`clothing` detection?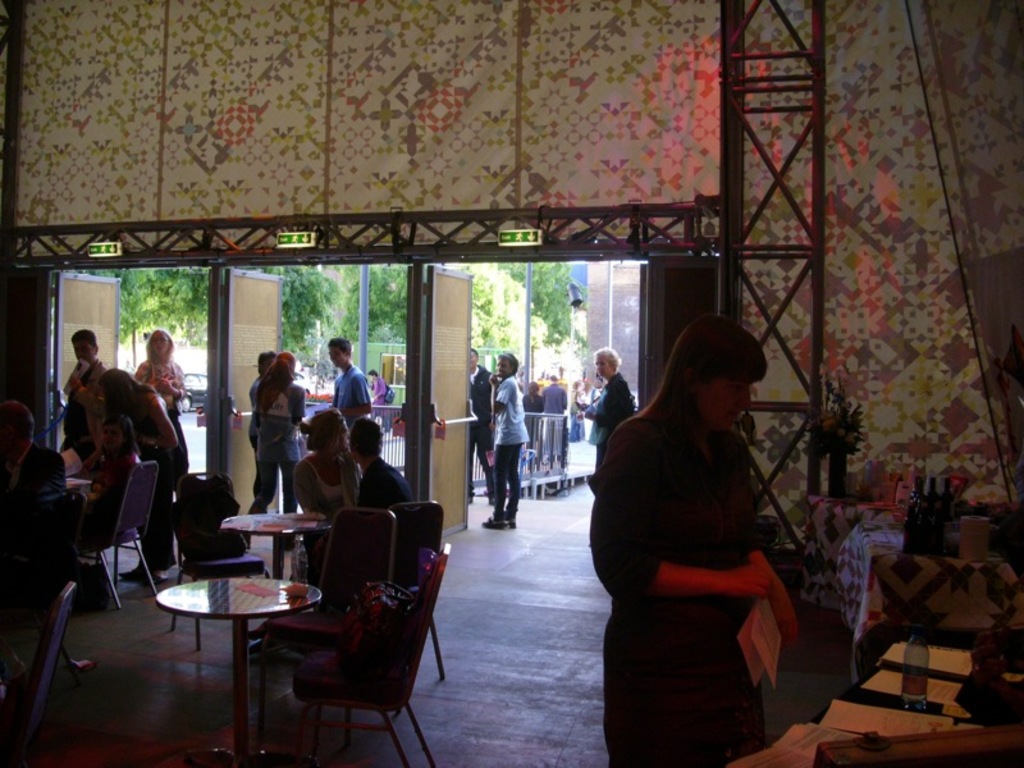
328,361,372,426
